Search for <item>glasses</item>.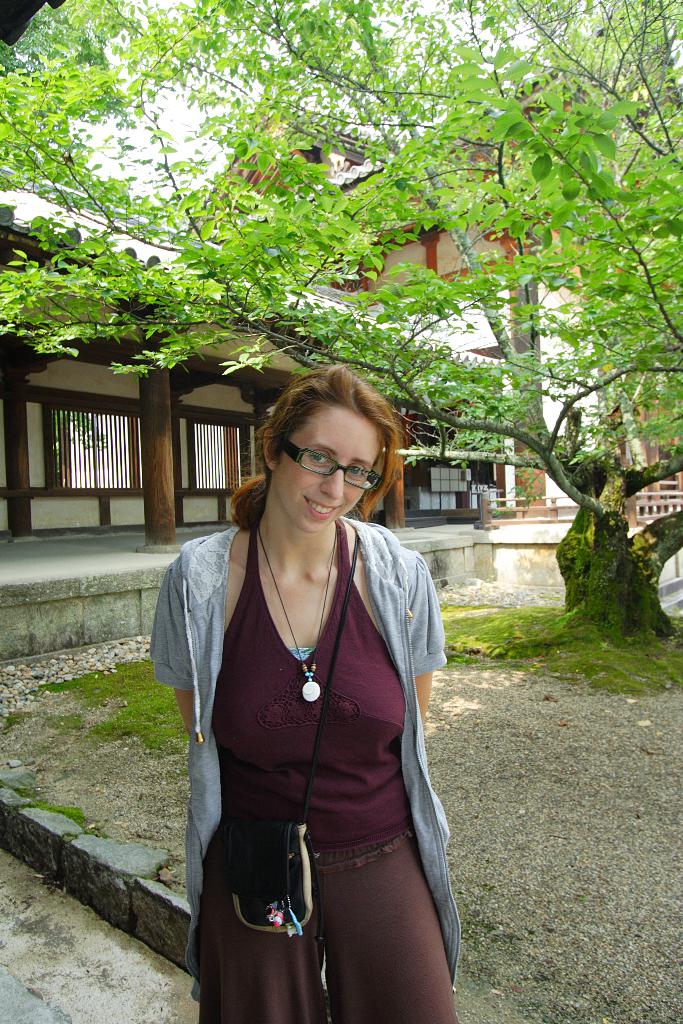
Found at [left=270, top=446, right=392, bottom=494].
